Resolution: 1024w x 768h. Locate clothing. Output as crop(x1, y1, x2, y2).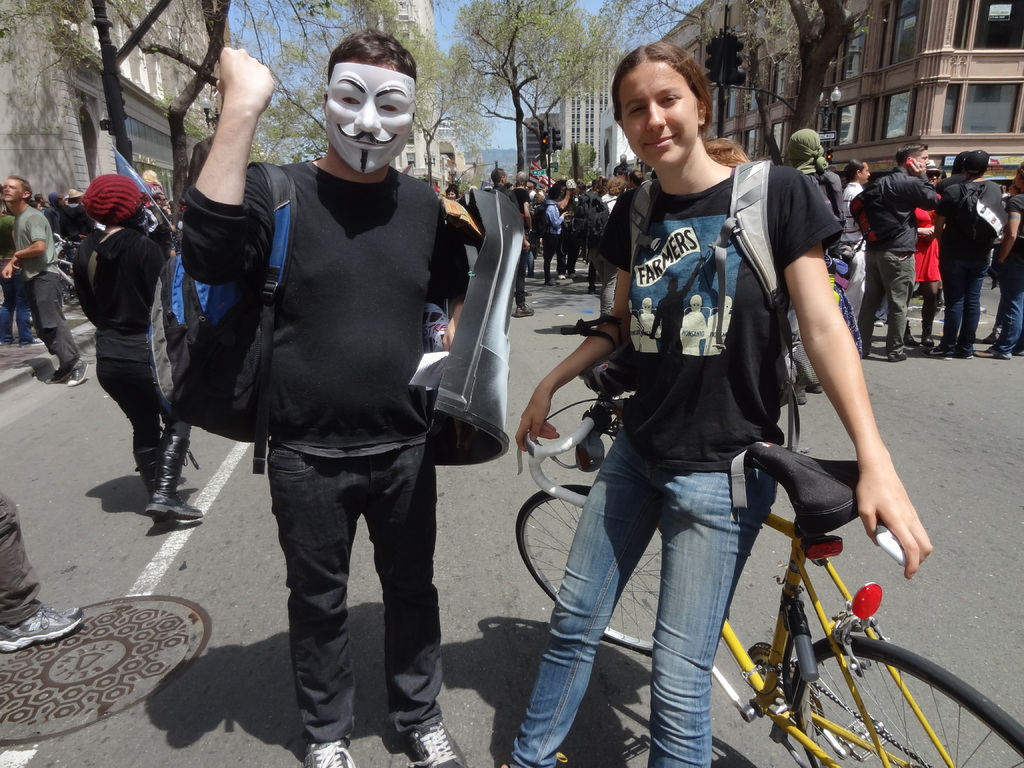
crop(502, 157, 847, 767).
